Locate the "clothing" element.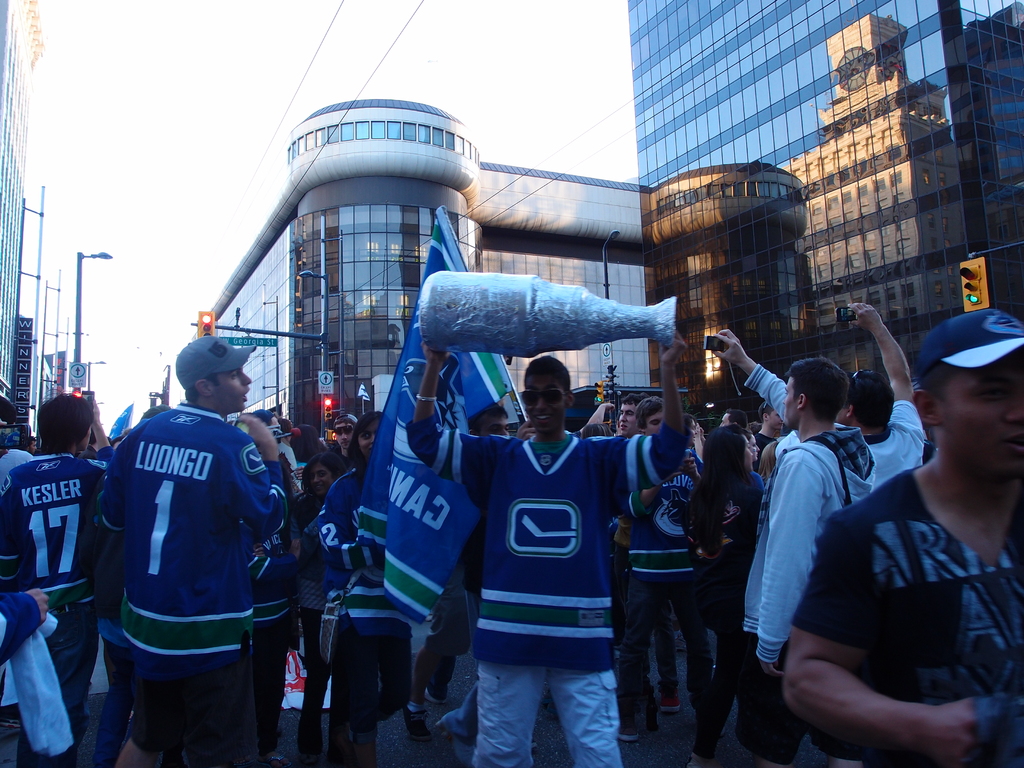
Element bbox: {"x1": 93, "y1": 403, "x2": 284, "y2": 762}.
